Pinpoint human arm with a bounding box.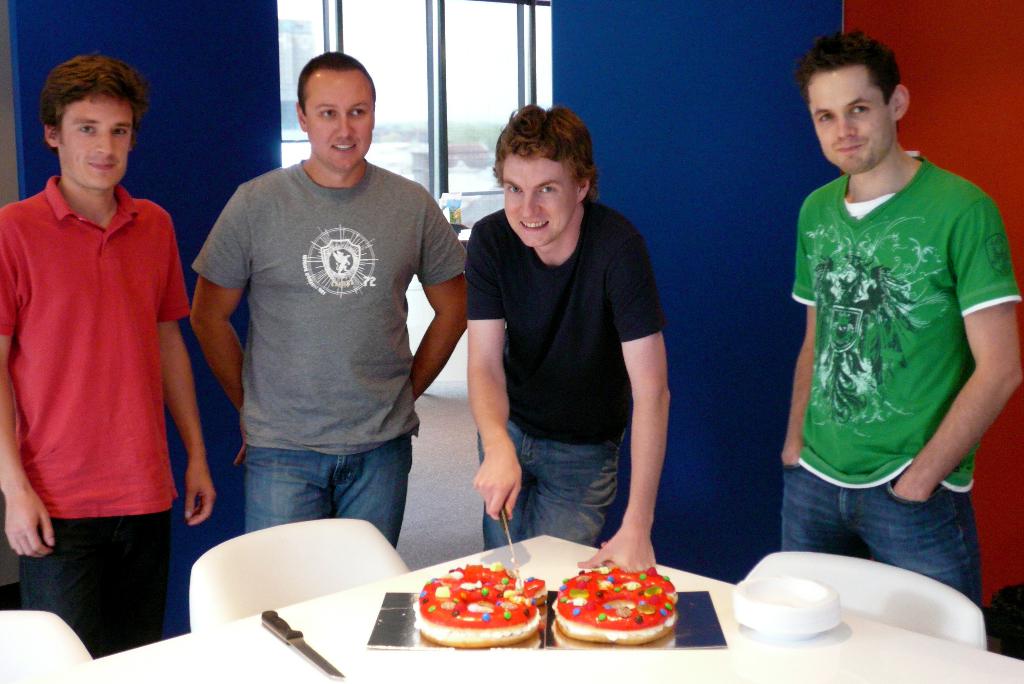
[left=589, top=275, right=682, bottom=565].
